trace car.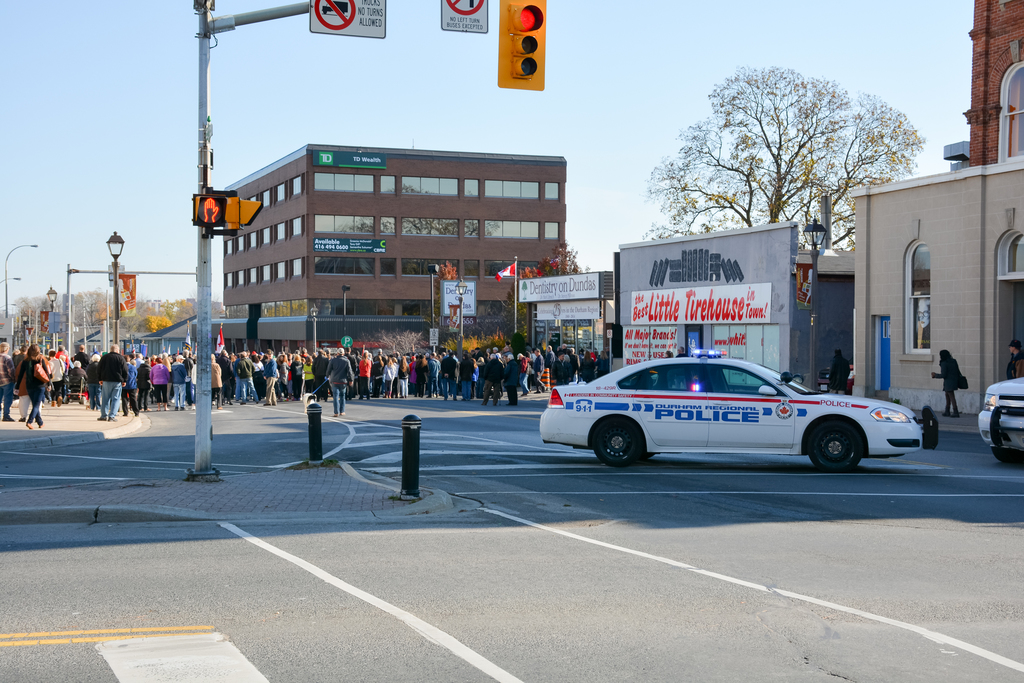
Traced to 979 372 1023 465.
